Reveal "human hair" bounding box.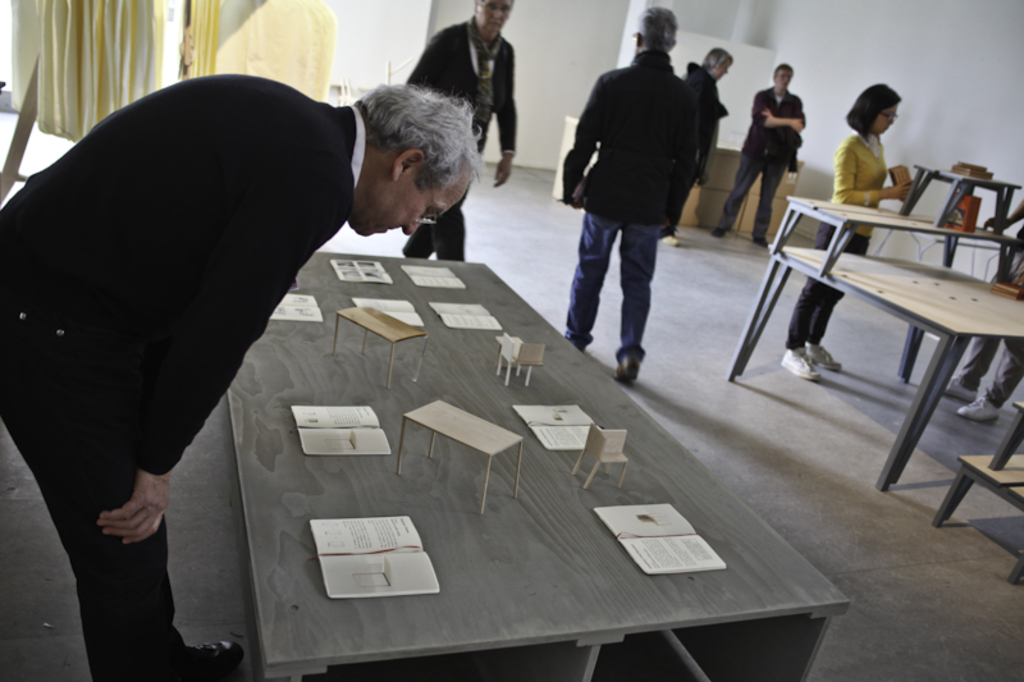
Revealed: select_region(700, 49, 732, 72).
